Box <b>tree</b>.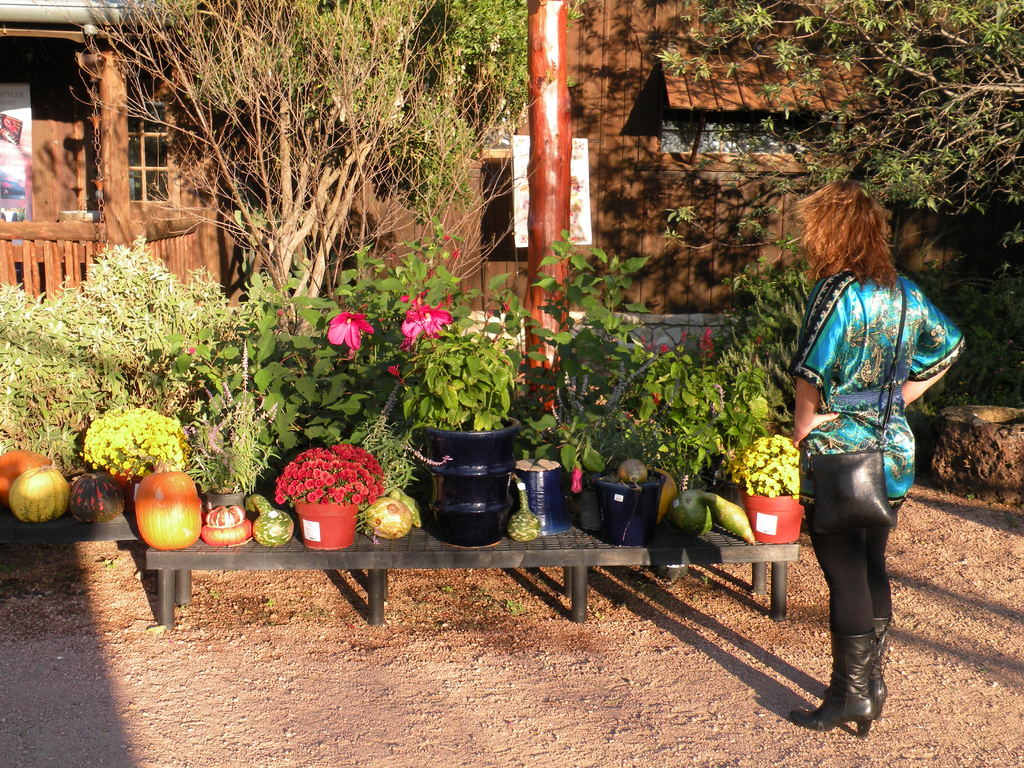
<bbox>61, 0, 476, 334</bbox>.
